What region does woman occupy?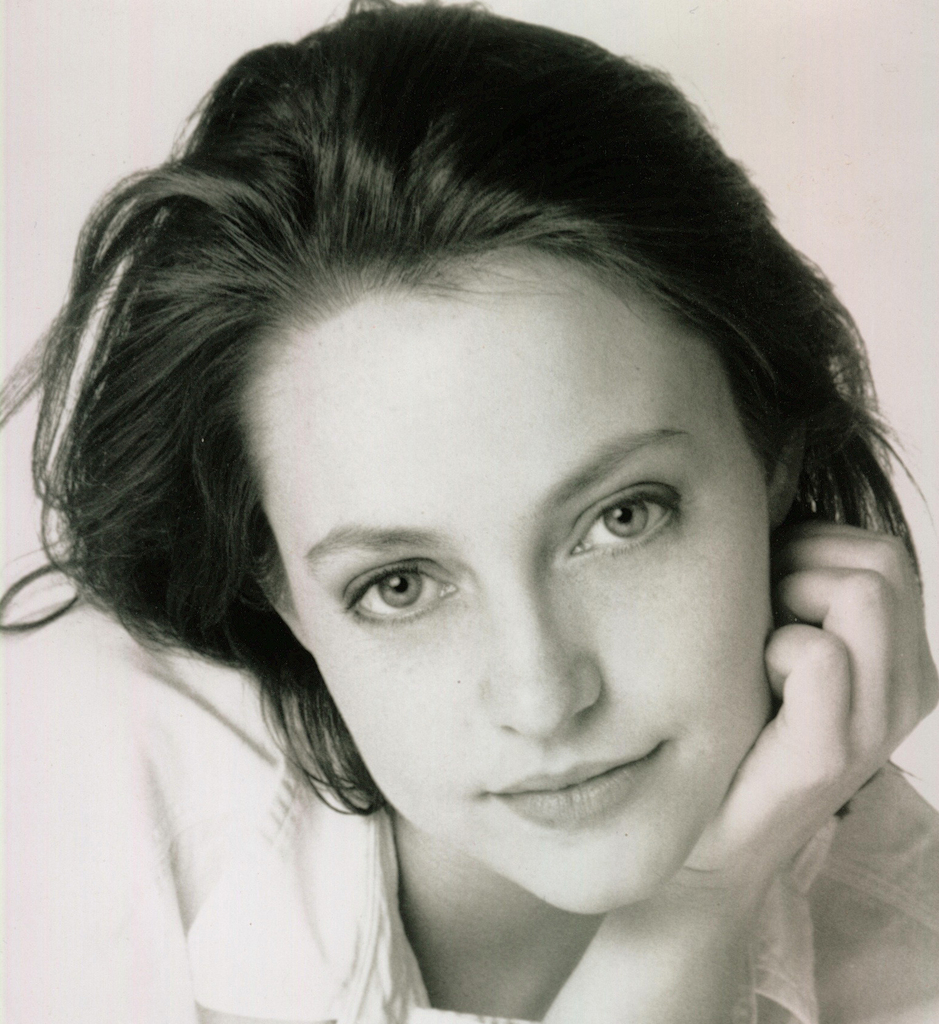
box(3, 17, 938, 1023).
